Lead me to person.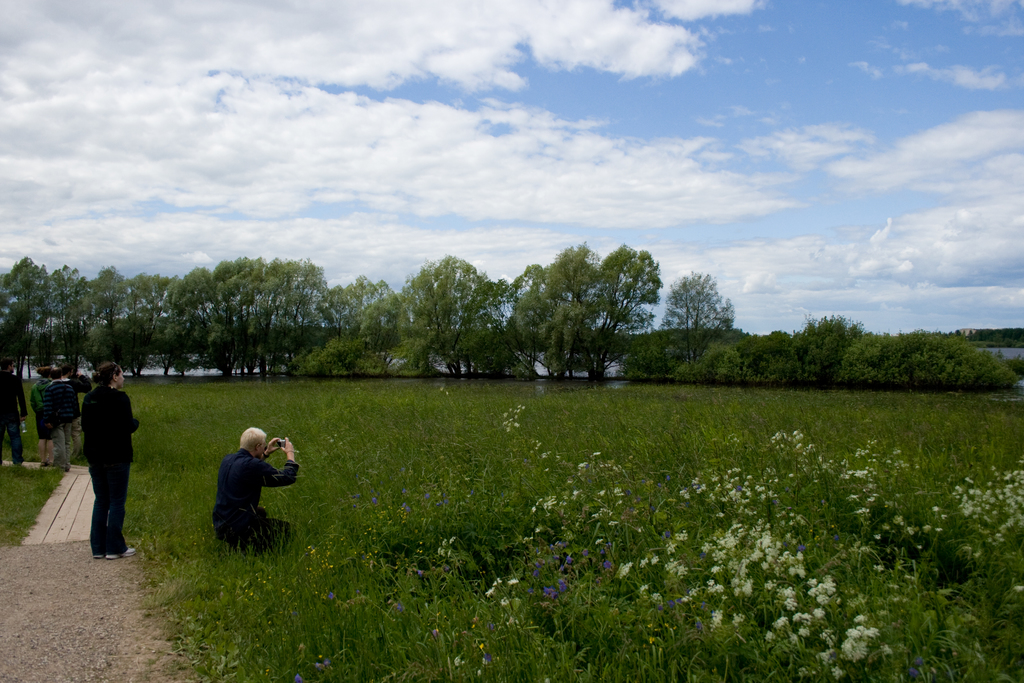
Lead to bbox=(48, 357, 81, 466).
